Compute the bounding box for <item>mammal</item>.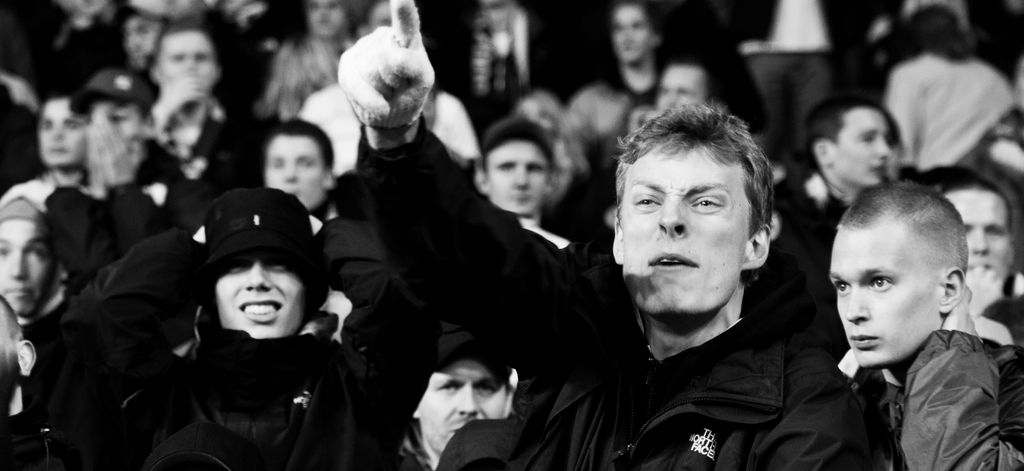
BBox(0, 176, 95, 328).
